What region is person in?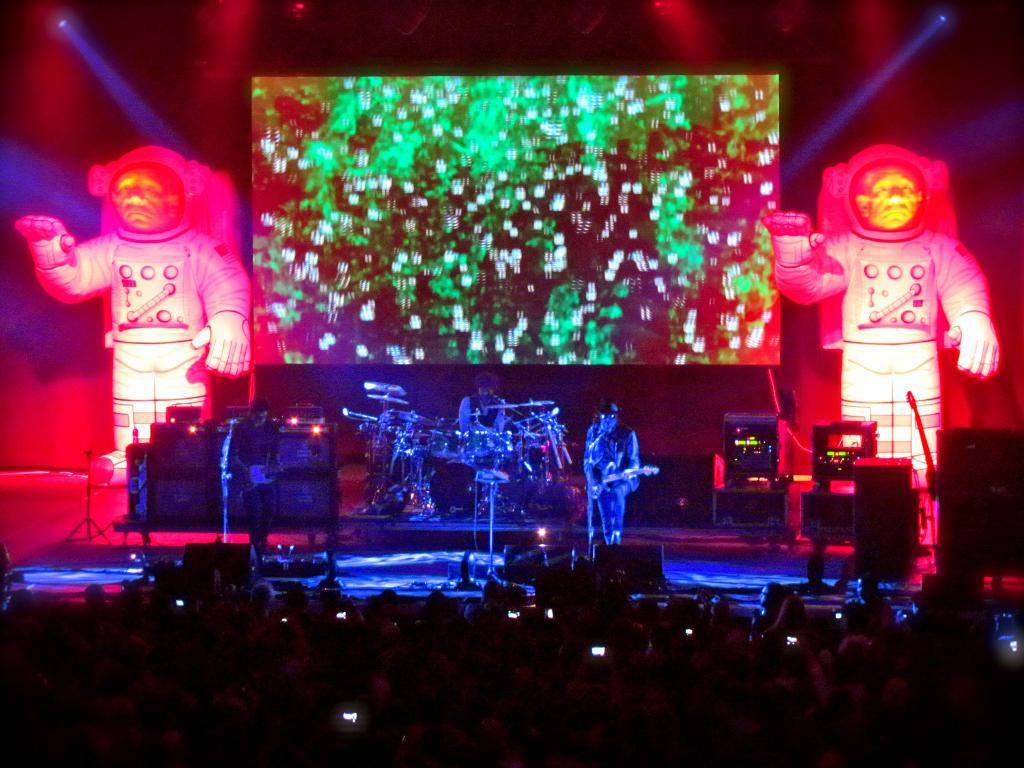
(left=80, top=582, right=118, bottom=617).
